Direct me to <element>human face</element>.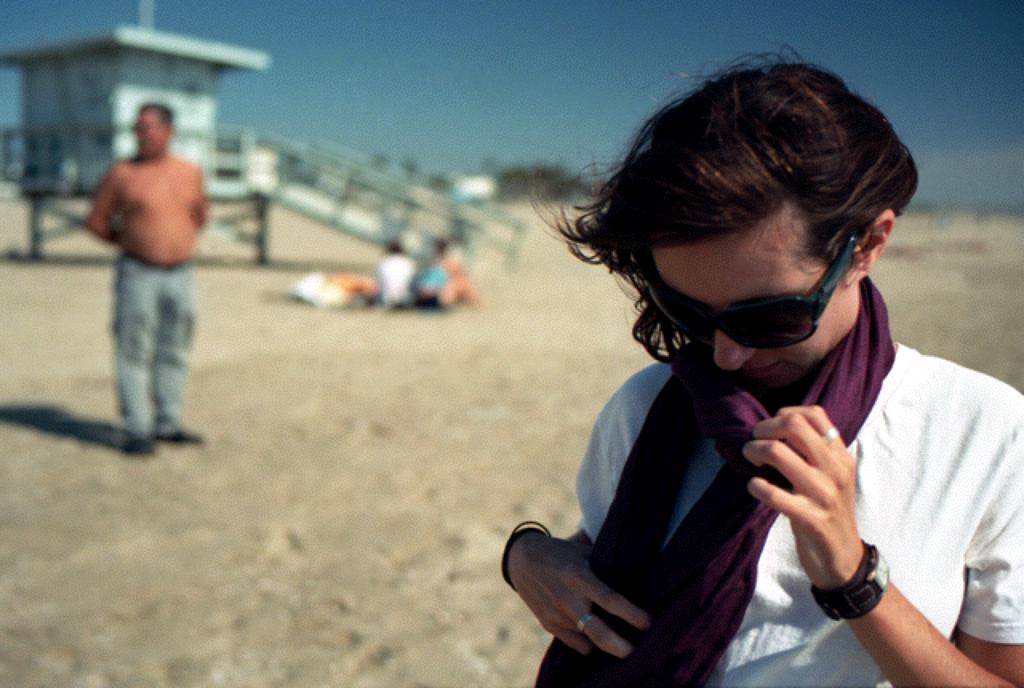
Direction: BBox(136, 113, 166, 154).
